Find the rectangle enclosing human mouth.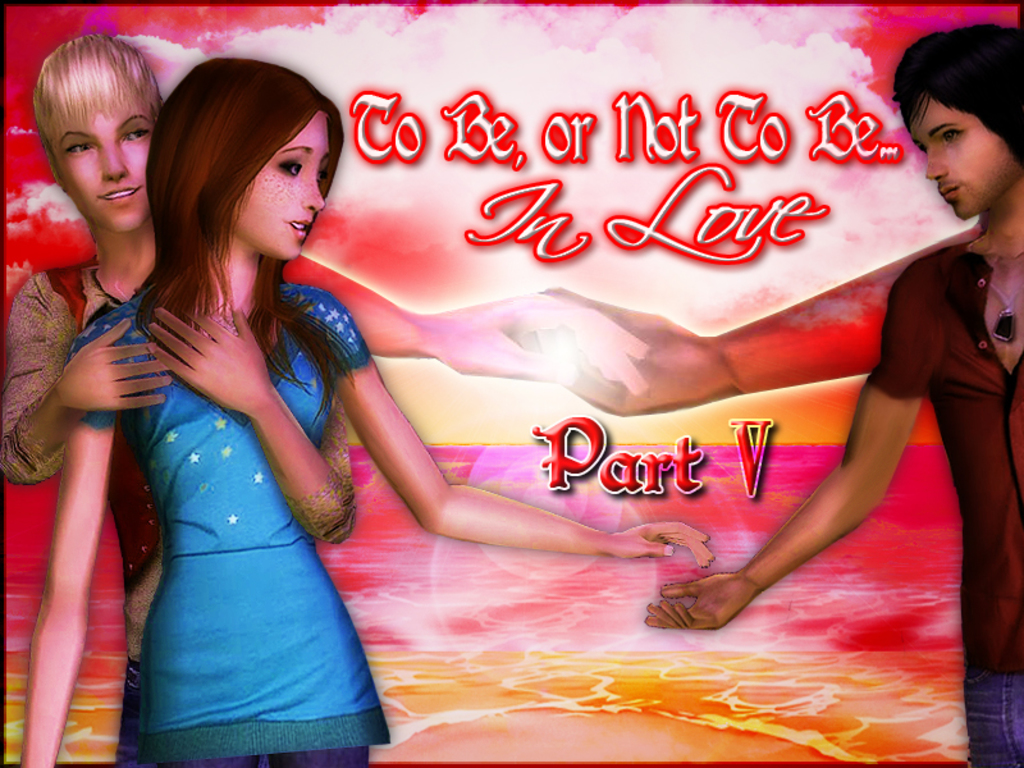
rect(937, 184, 960, 205).
